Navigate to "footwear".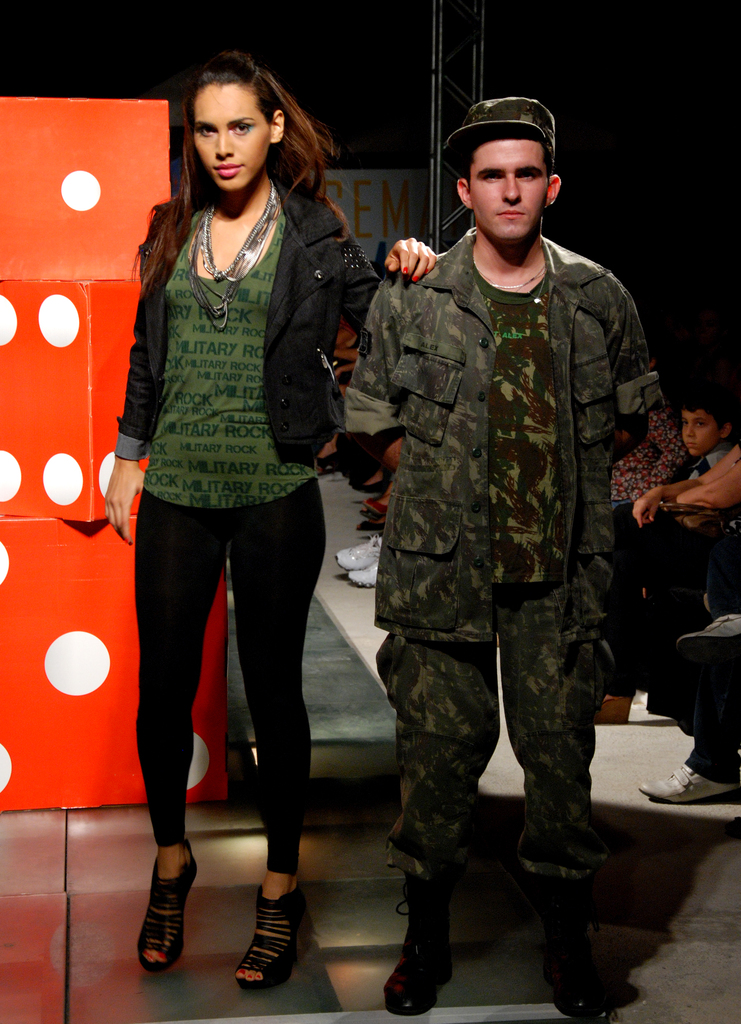
Navigation target: <region>626, 748, 700, 801</region>.
